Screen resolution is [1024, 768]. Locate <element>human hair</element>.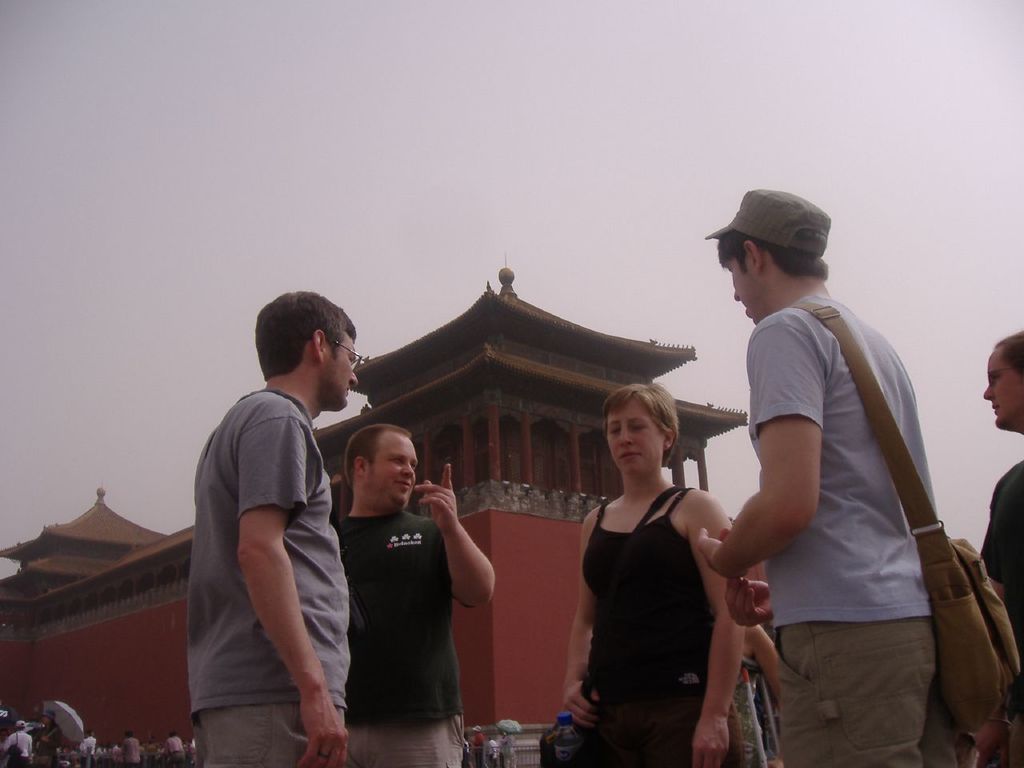
crop(718, 226, 829, 278).
